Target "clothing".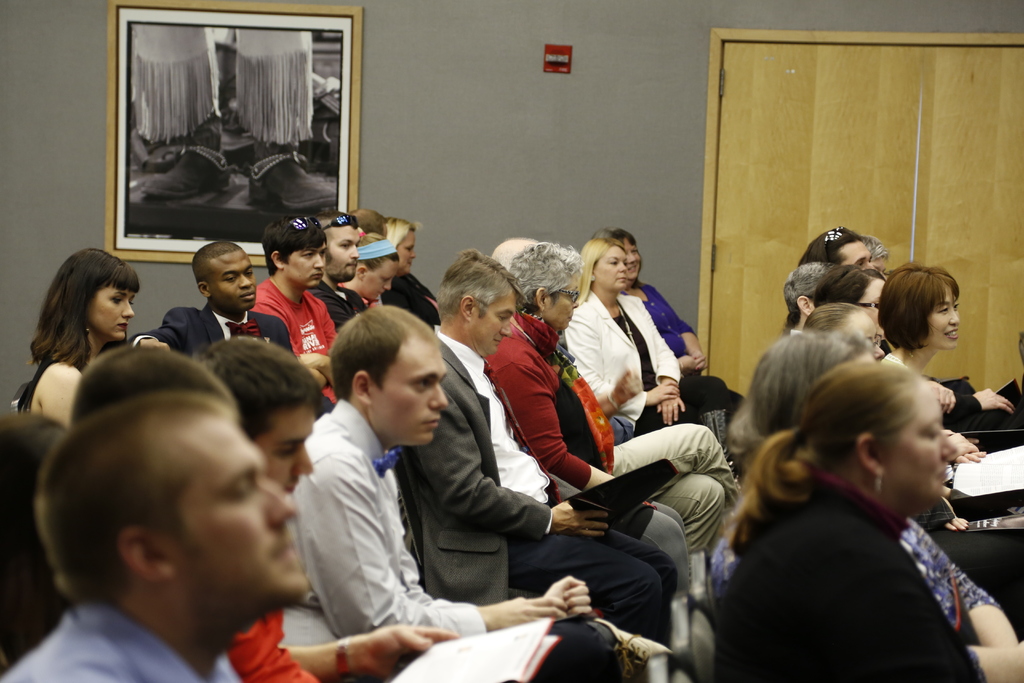
Target region: <box>381,267,435,325</box>.
